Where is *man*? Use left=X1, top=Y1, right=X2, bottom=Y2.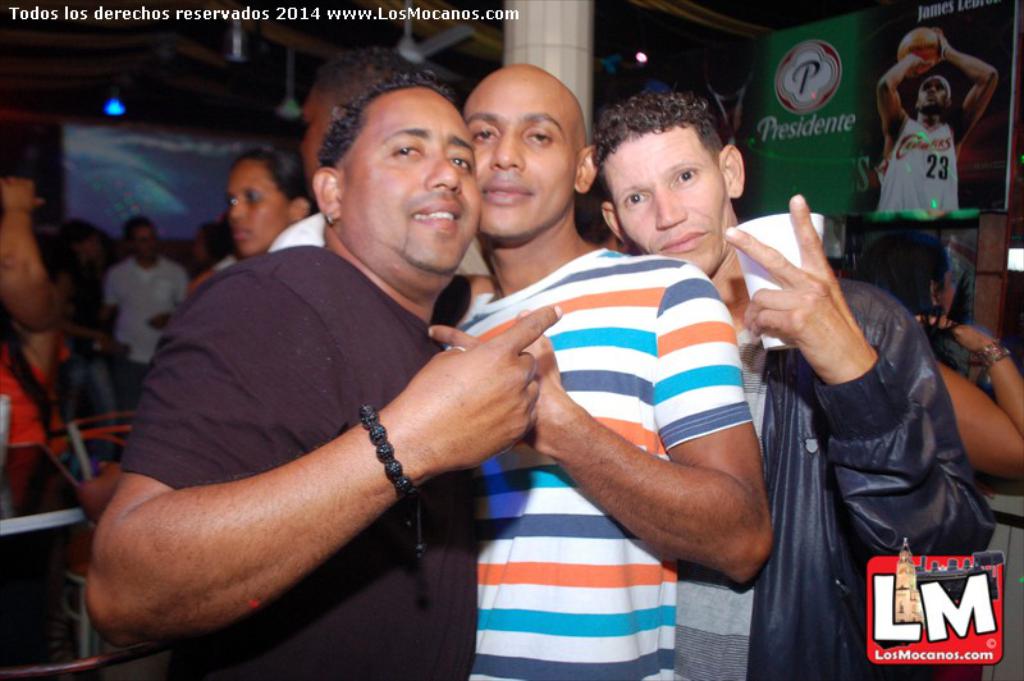
left=93, top=119, right=559, bottom=661.
